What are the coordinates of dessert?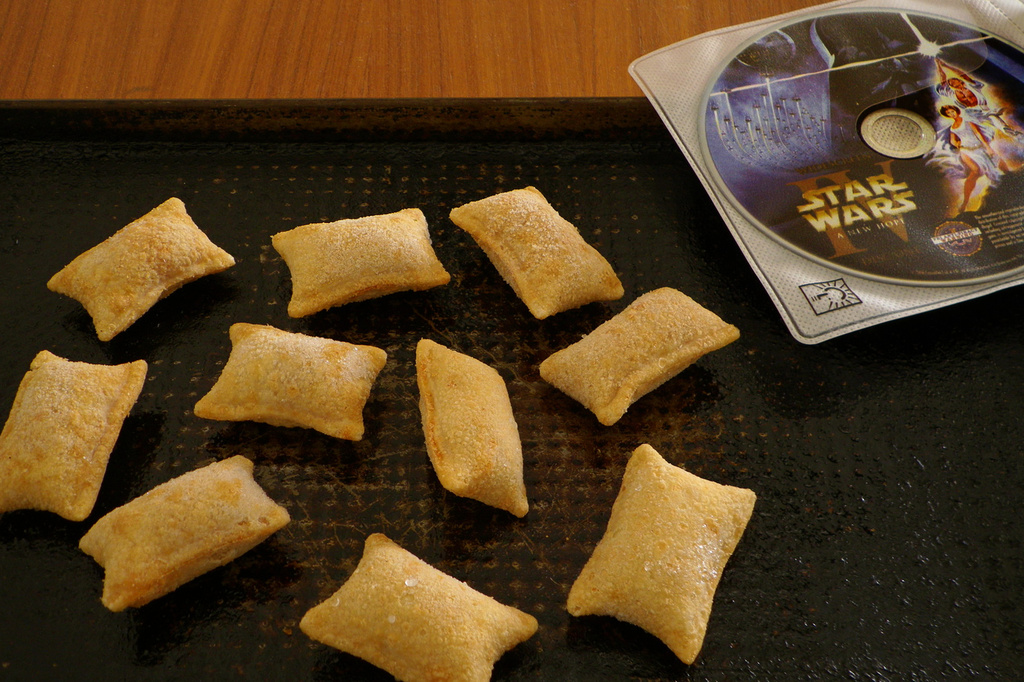
<box>540,277,746,446</box>.
